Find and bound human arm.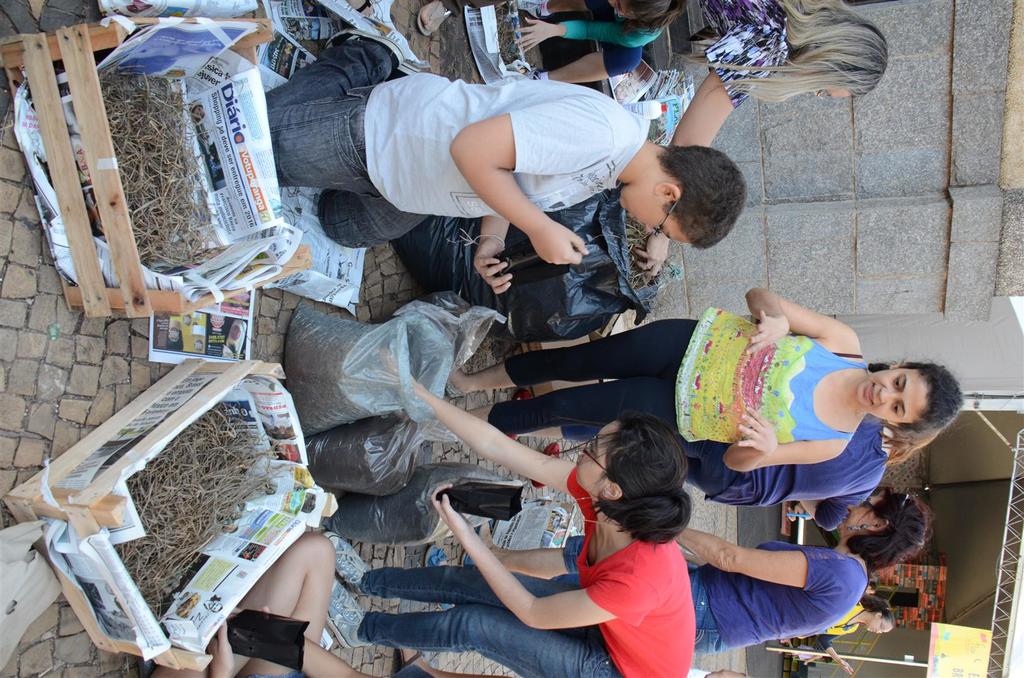
Bound: [left=204, top=620, right=239, bottom=674].
